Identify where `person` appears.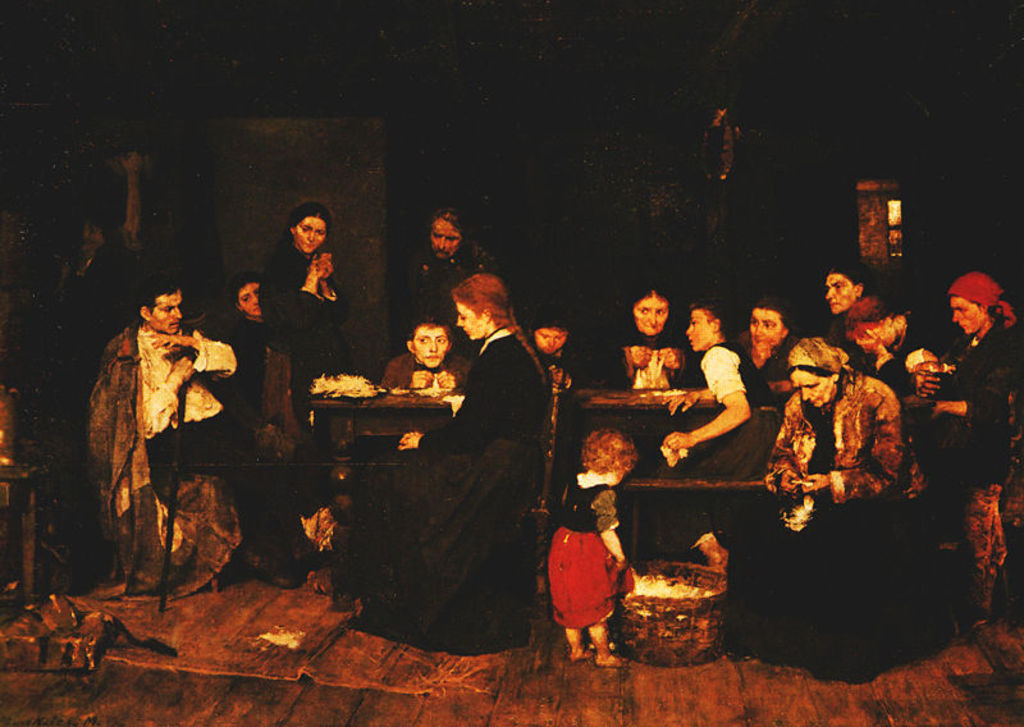
Appears at [left=820, top=260, right=874, bottom=348].
